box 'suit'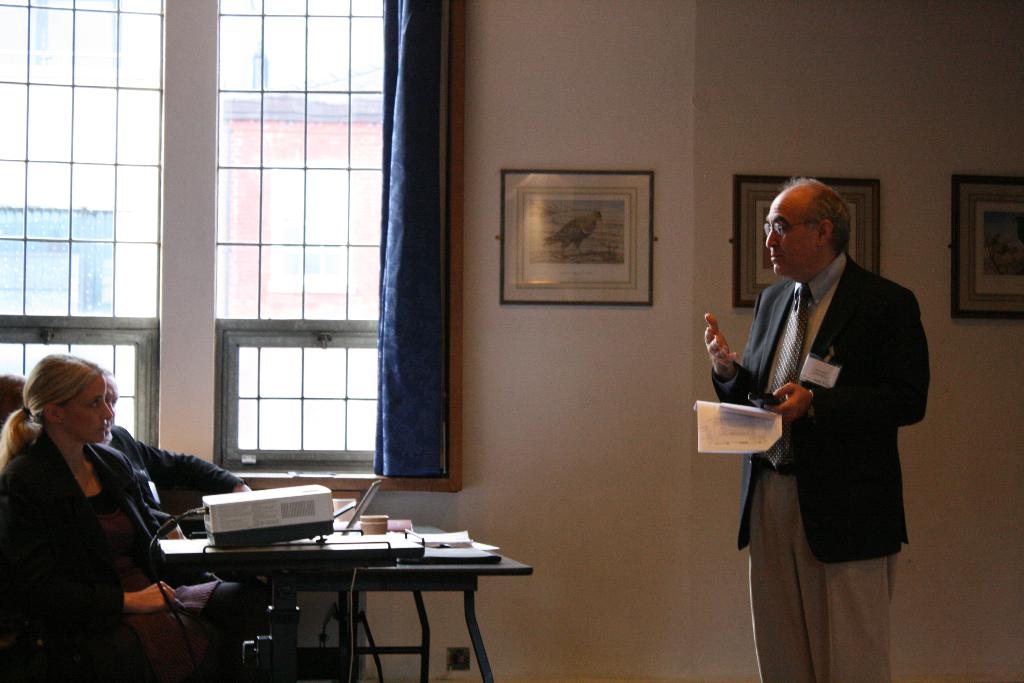
select_region(106, 425, 246, 534)
